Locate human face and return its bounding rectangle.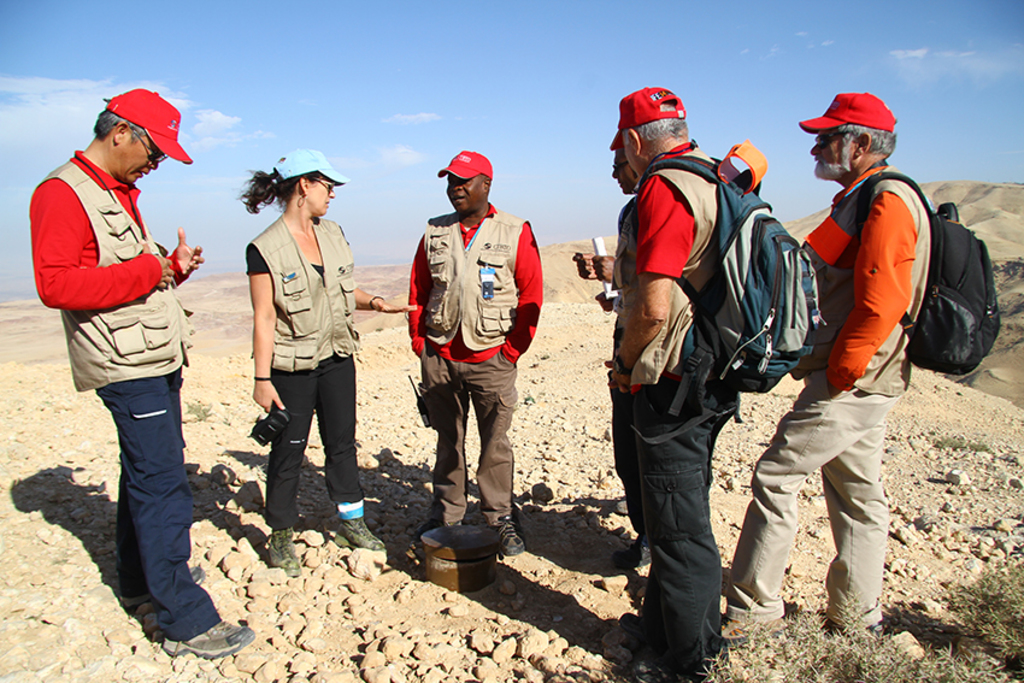
607 157 638 194.
